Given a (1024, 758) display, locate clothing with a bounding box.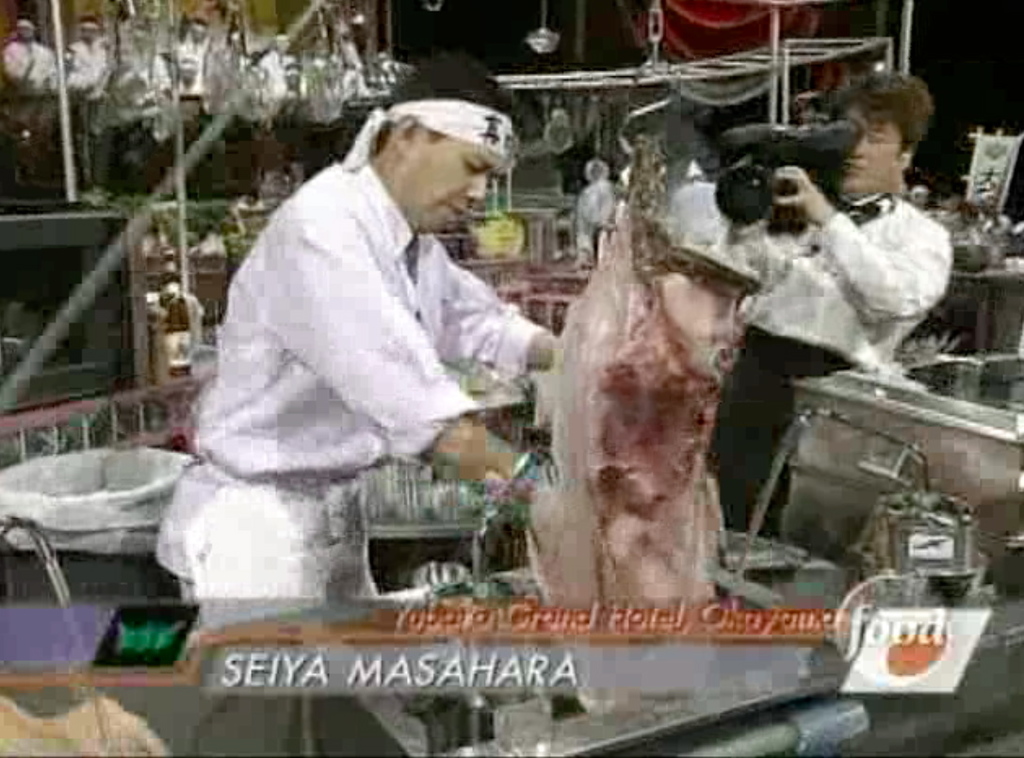
Located: [left=158, top=157, right=552, bottom=757].
